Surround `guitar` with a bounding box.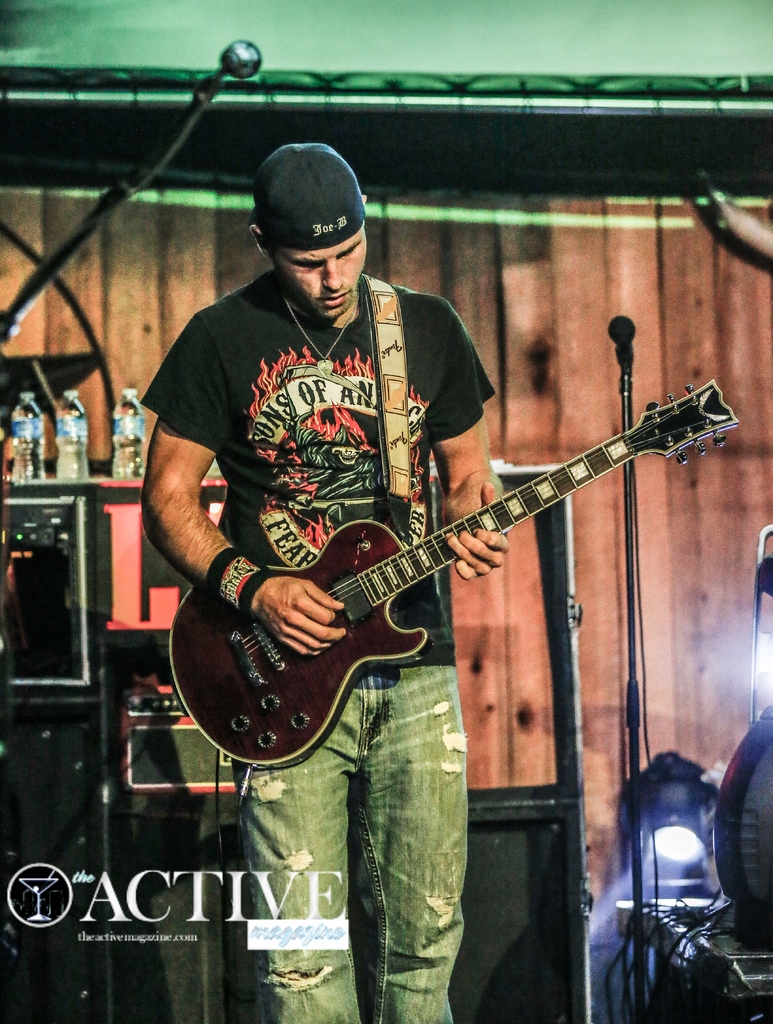
[156, 373, 750, 788].
